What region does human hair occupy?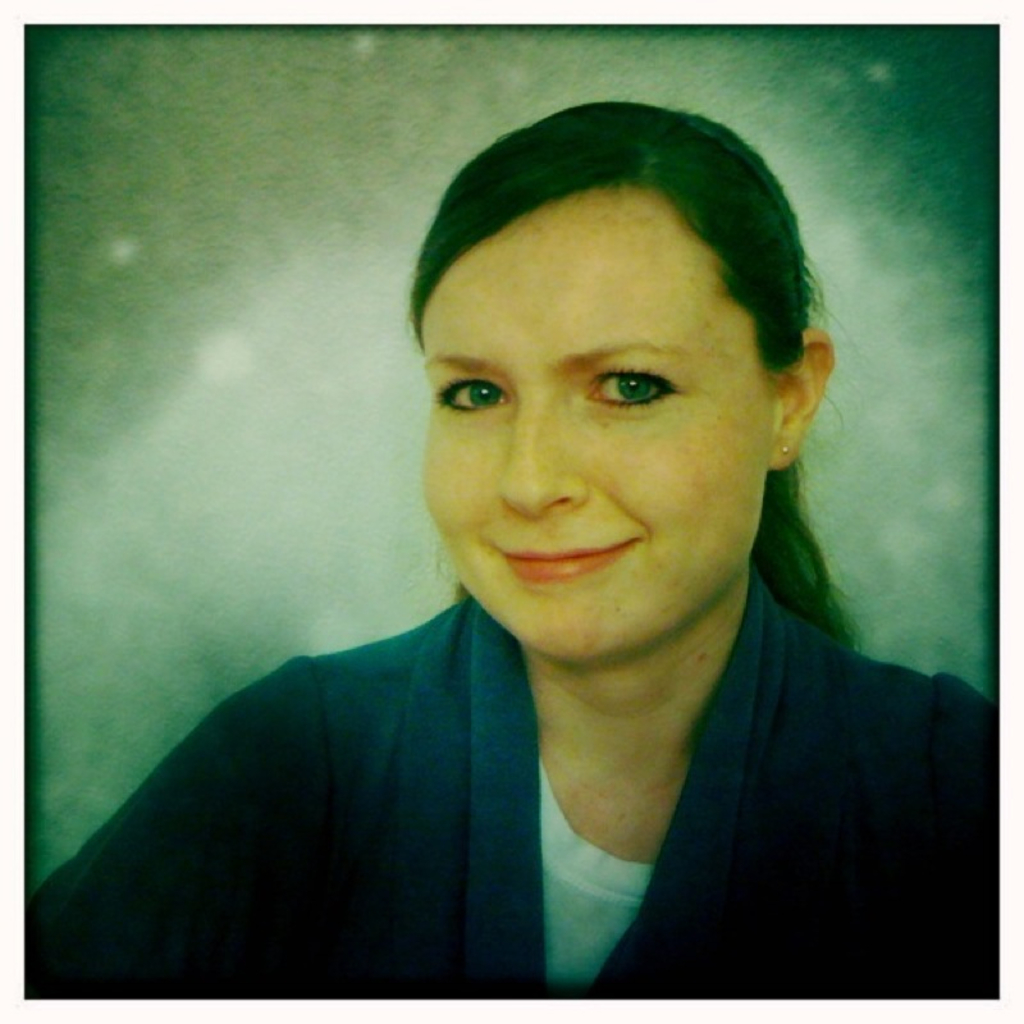
[390,96,831,627].
